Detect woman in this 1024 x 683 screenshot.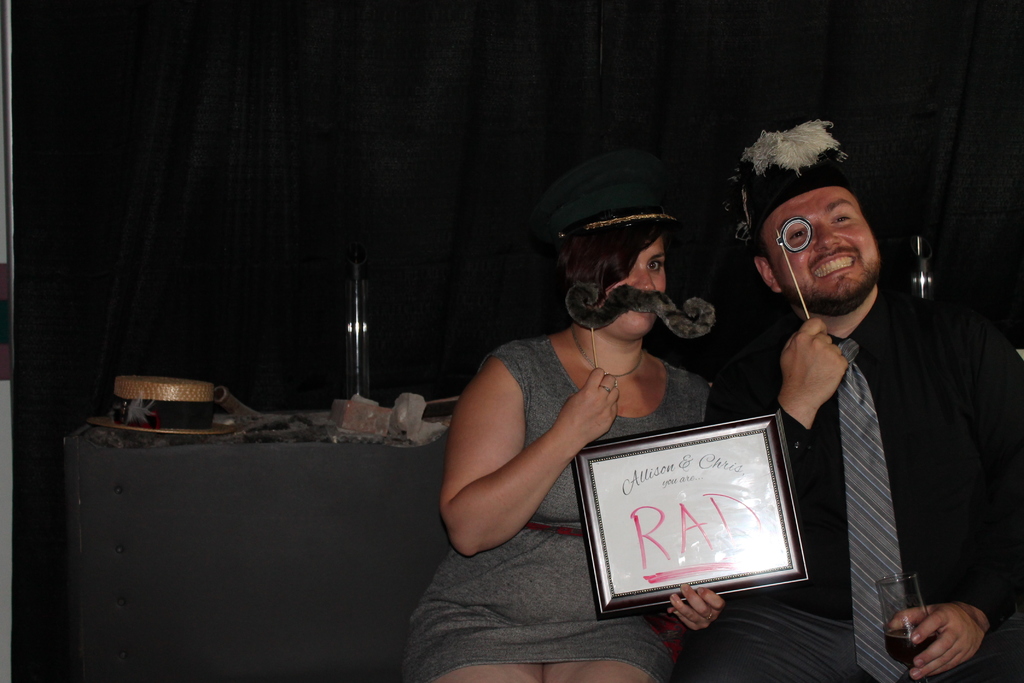
Detection: bbox=[403, 157, 726, 682].
